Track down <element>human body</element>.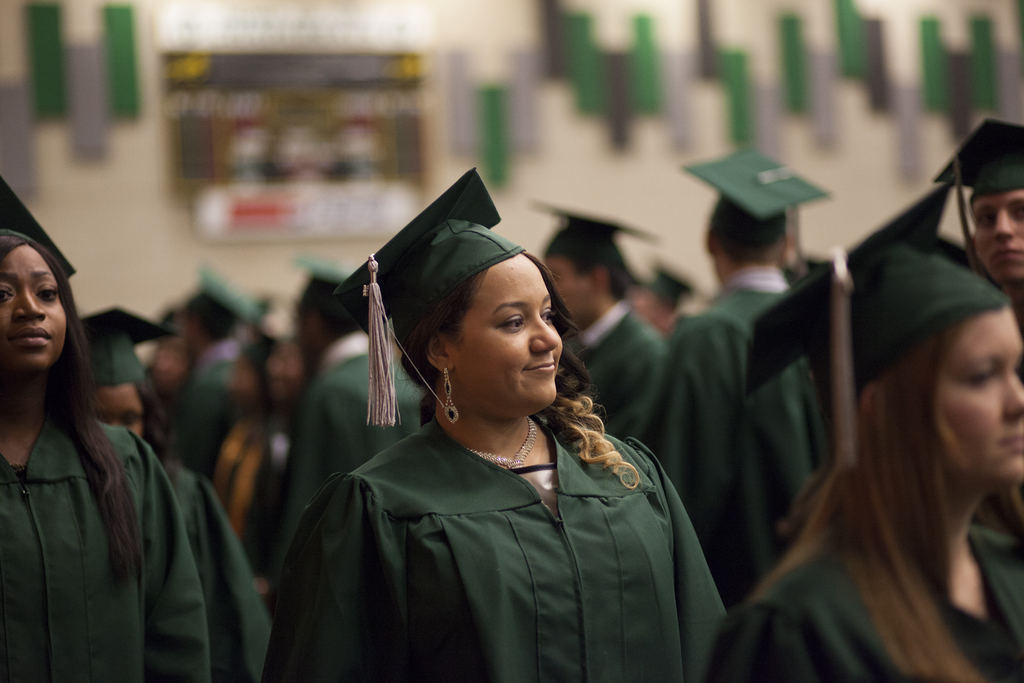
Tracked to [264,404,715,682].
